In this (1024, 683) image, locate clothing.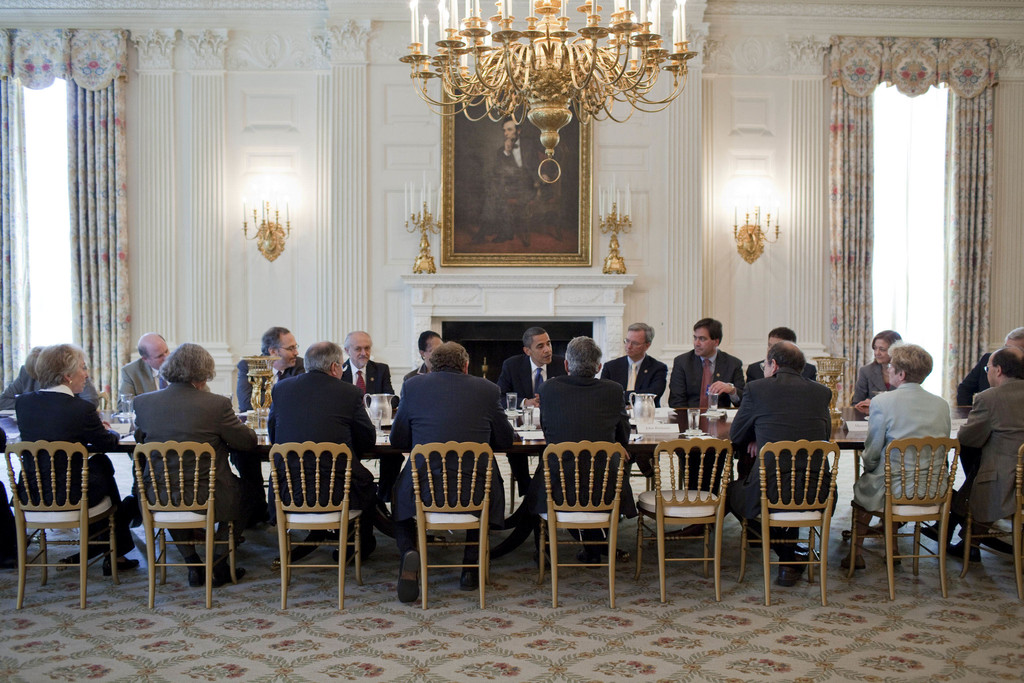
Bounding box: x1=342, y1=364, x2=396, y2=399.
